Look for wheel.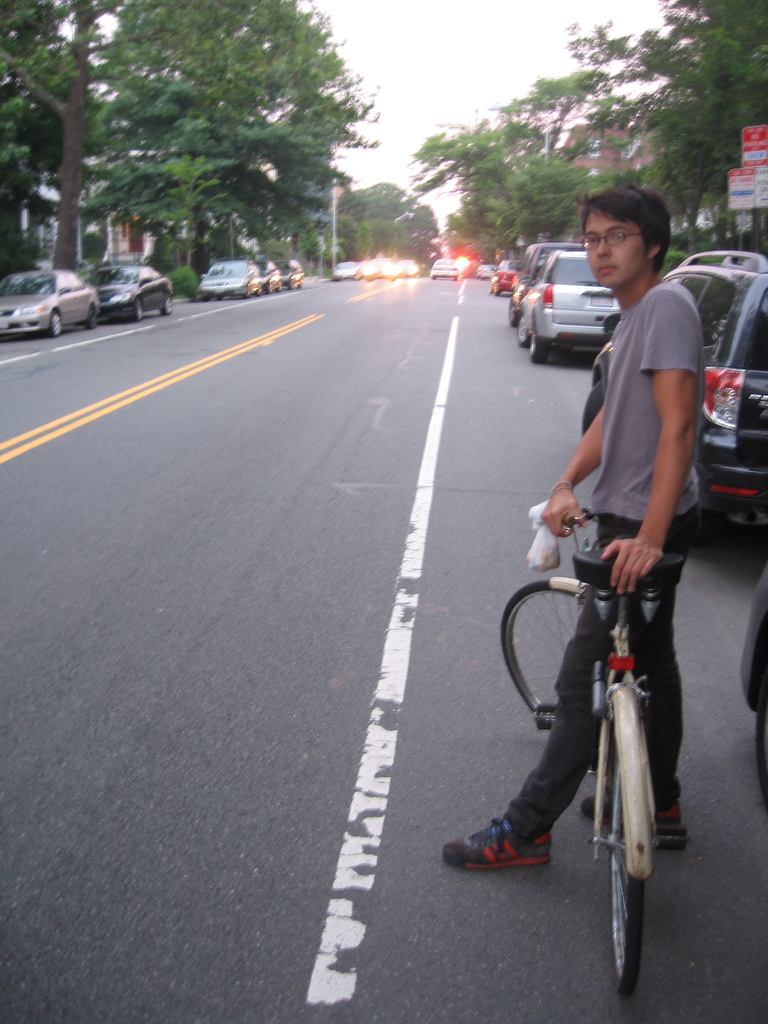
Found: box(132, 295, 143, 319).
